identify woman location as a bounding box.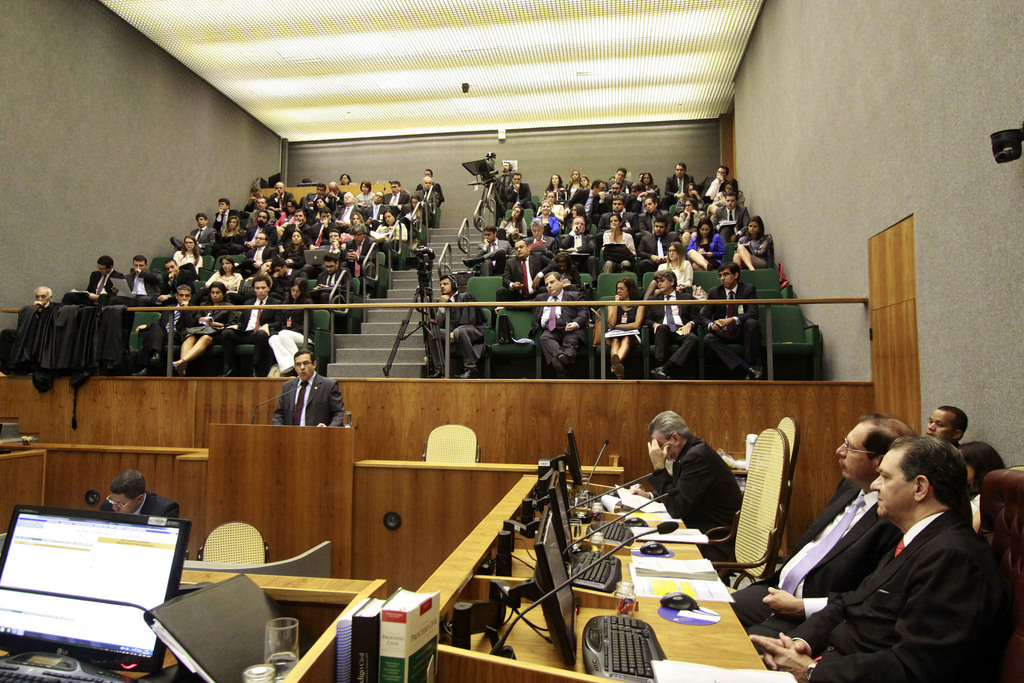
275:226:310:271.
